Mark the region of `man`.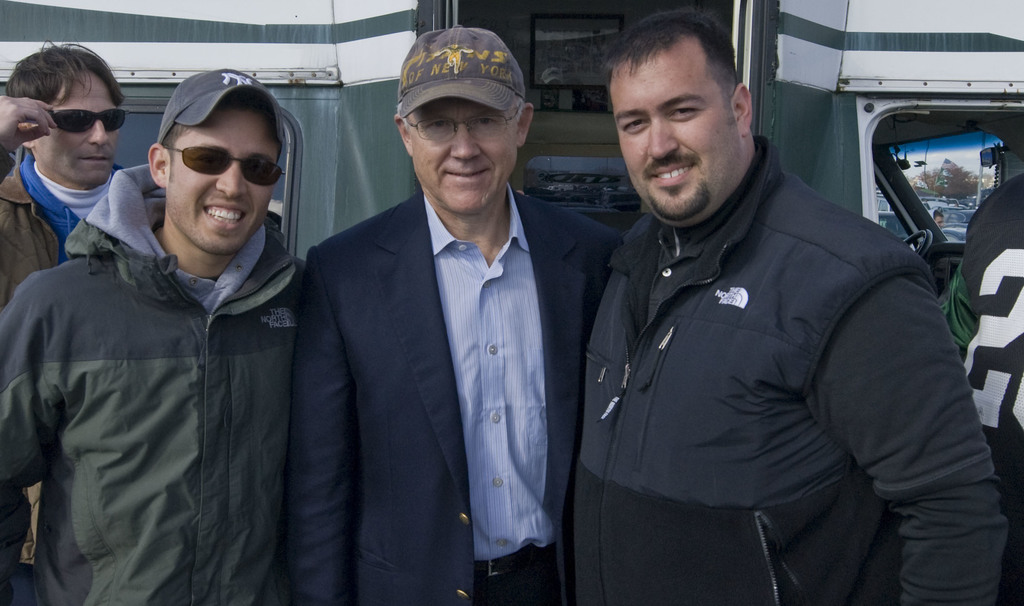
Region: [939,169,1023,605].
